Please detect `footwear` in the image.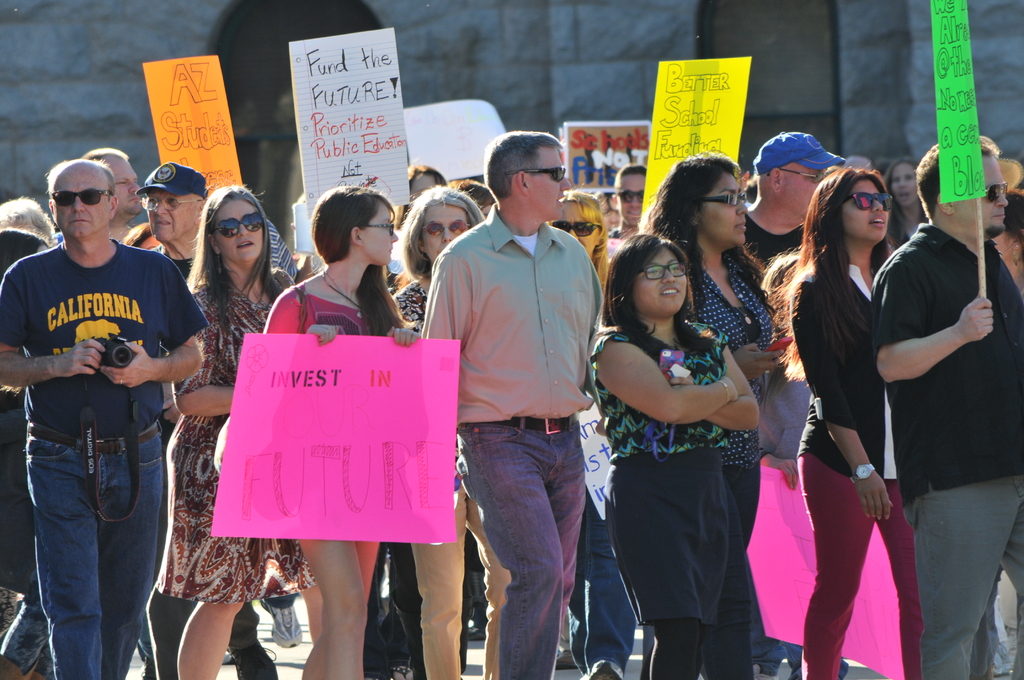
552/644/580/668.
